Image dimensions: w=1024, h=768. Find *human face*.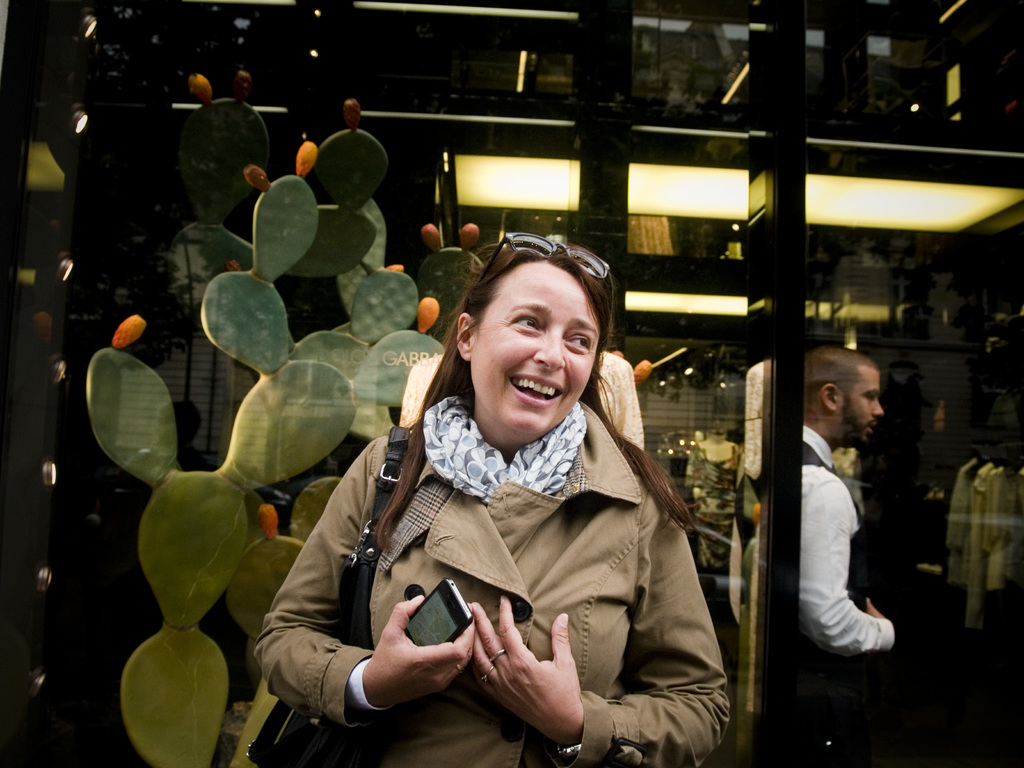
[470, 256, 592, 450].
